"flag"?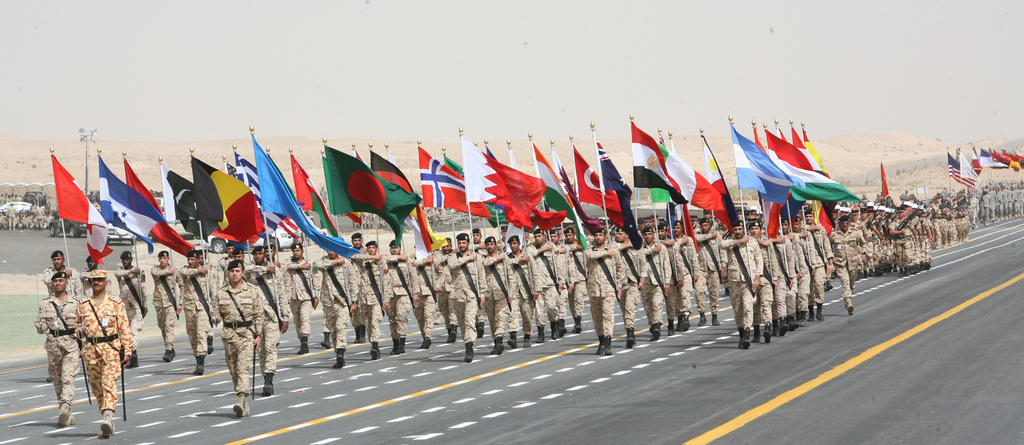
crop(803, 123, 829, 233)
